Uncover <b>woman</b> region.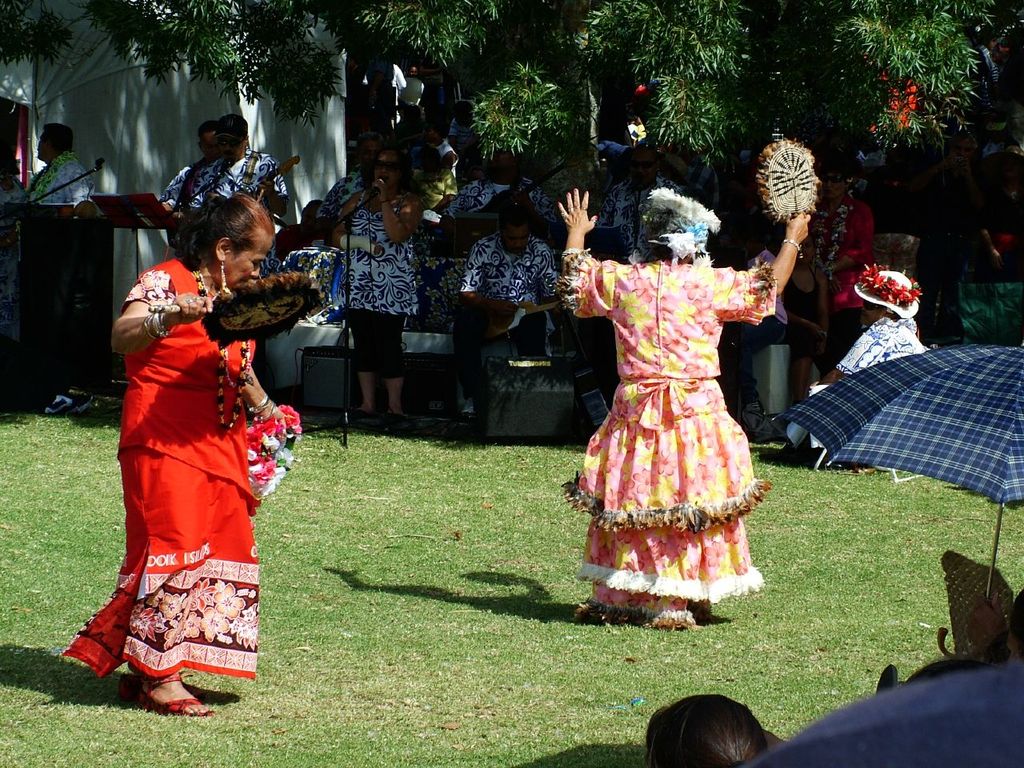
Uncovered: l=555, t=186, r=811, b=630.
